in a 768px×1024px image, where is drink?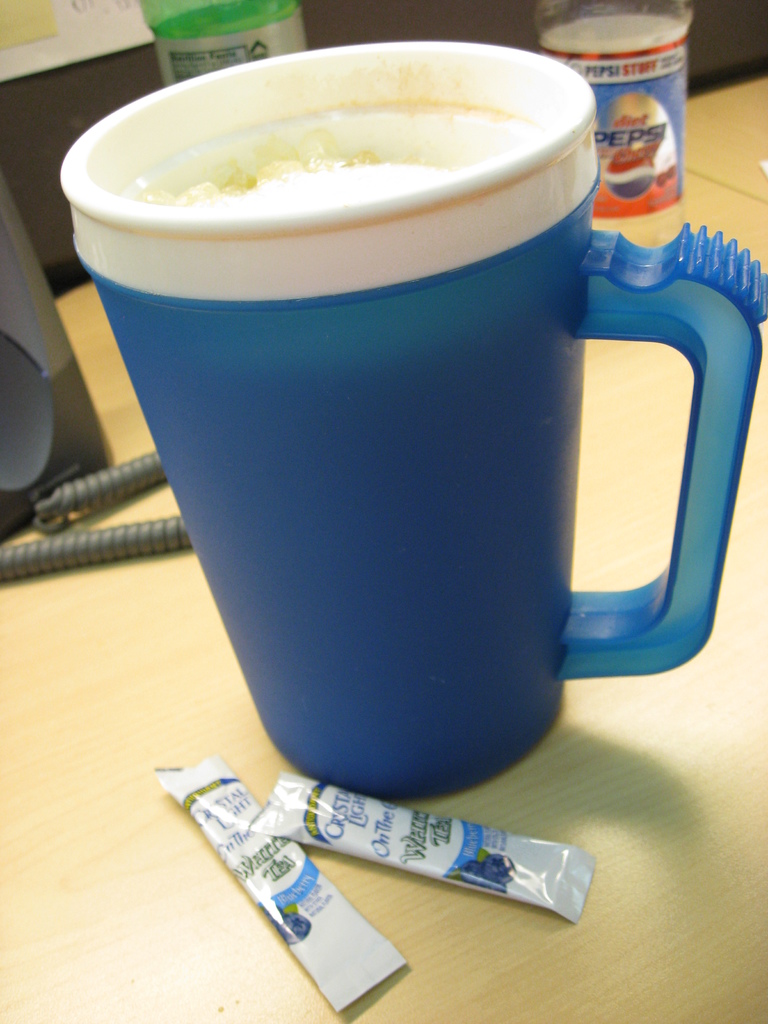
[left=532, top=0, right=694, bottom=249].
